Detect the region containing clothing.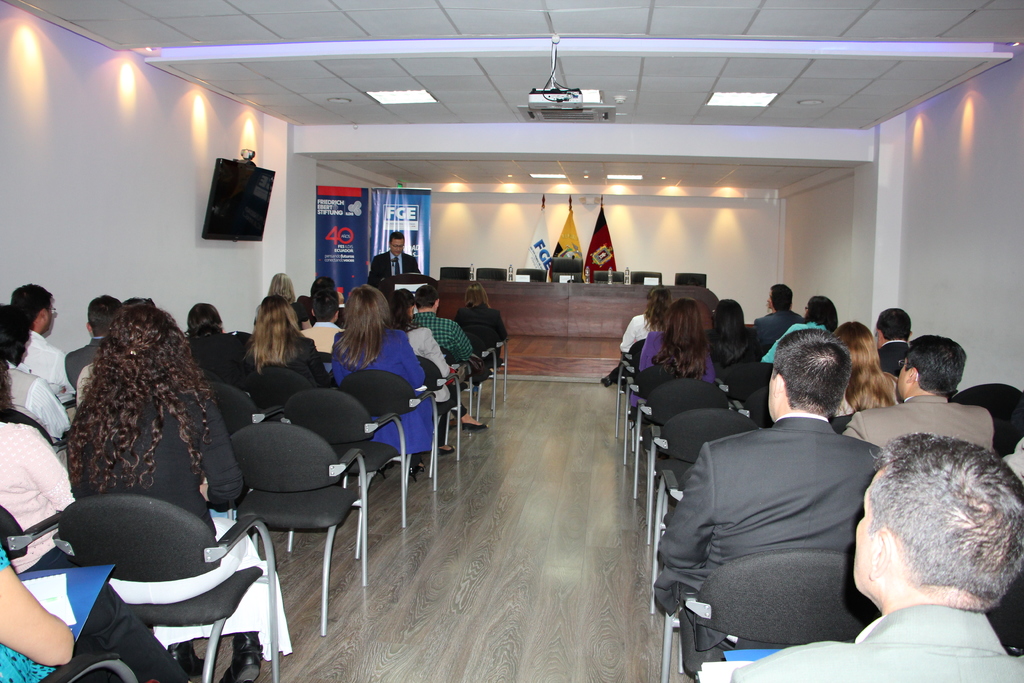
63, 336, 109, 384.
